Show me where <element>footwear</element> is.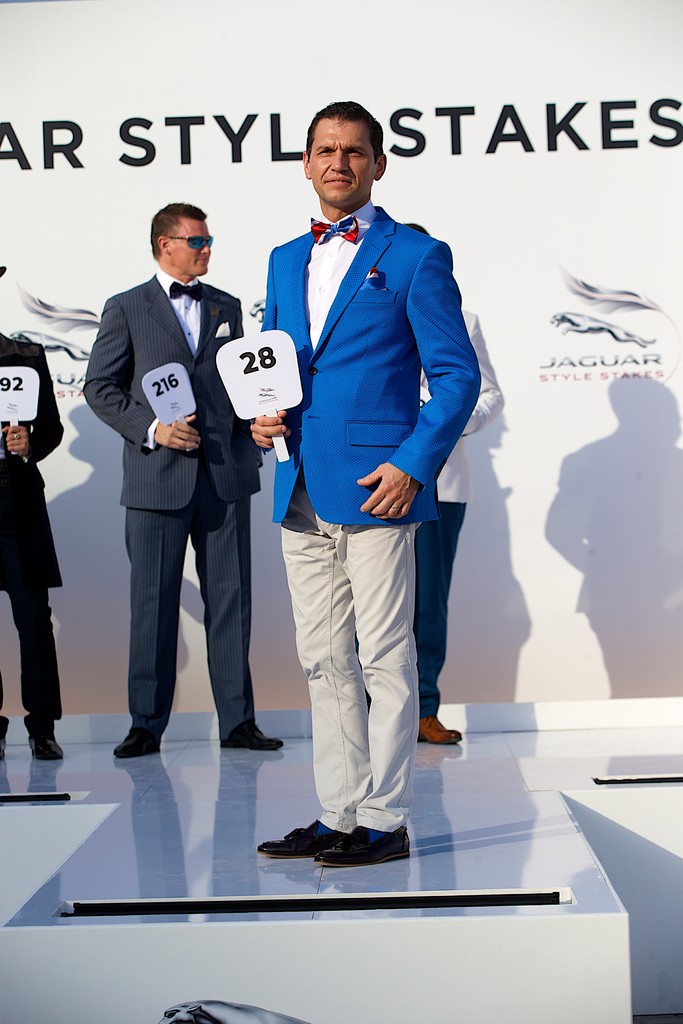
<element>footwear</element> is at 220, 720, 290, 753.
